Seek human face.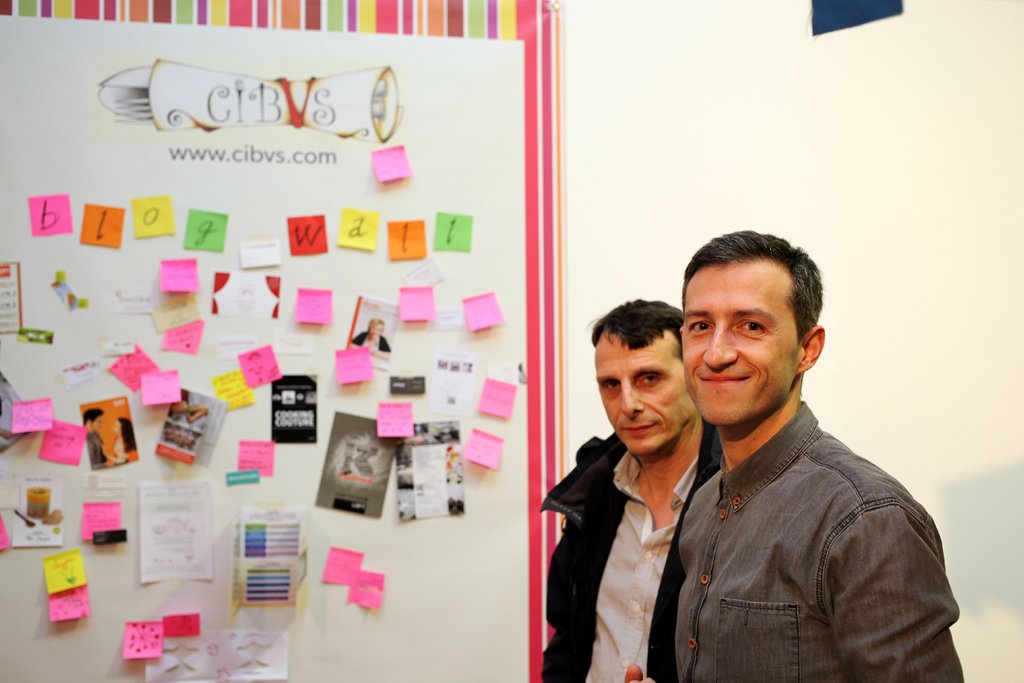
bbox=(593, 325, 680, 458).
